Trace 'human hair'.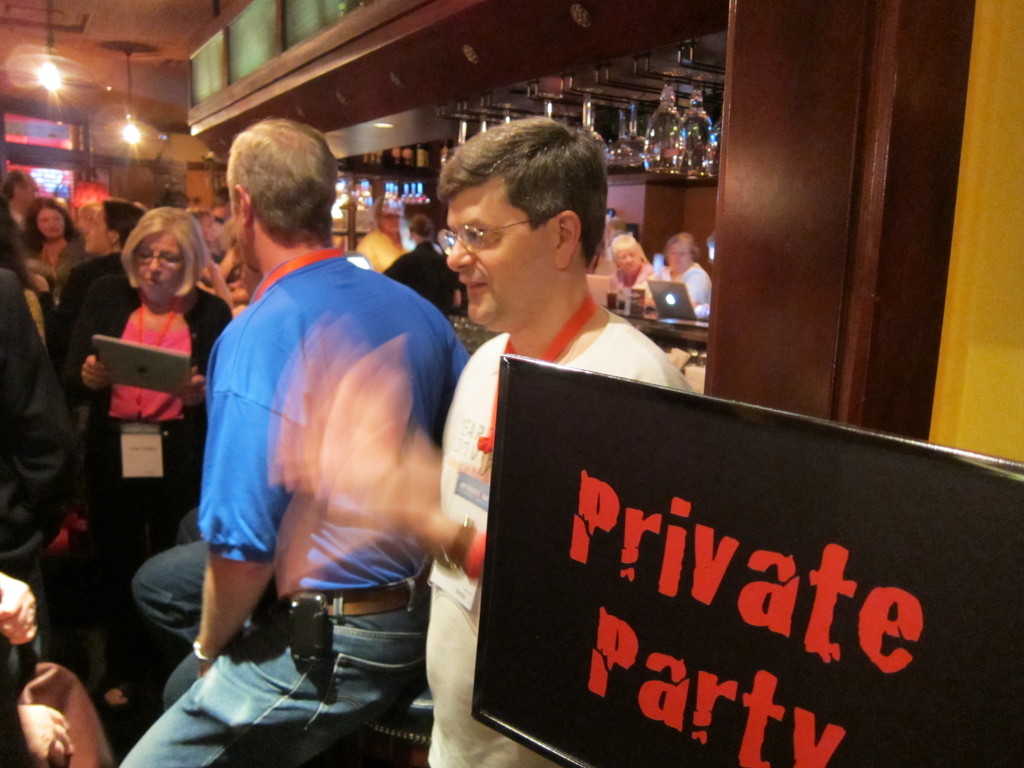
Traced to detection(0, 192, 35, 289).
